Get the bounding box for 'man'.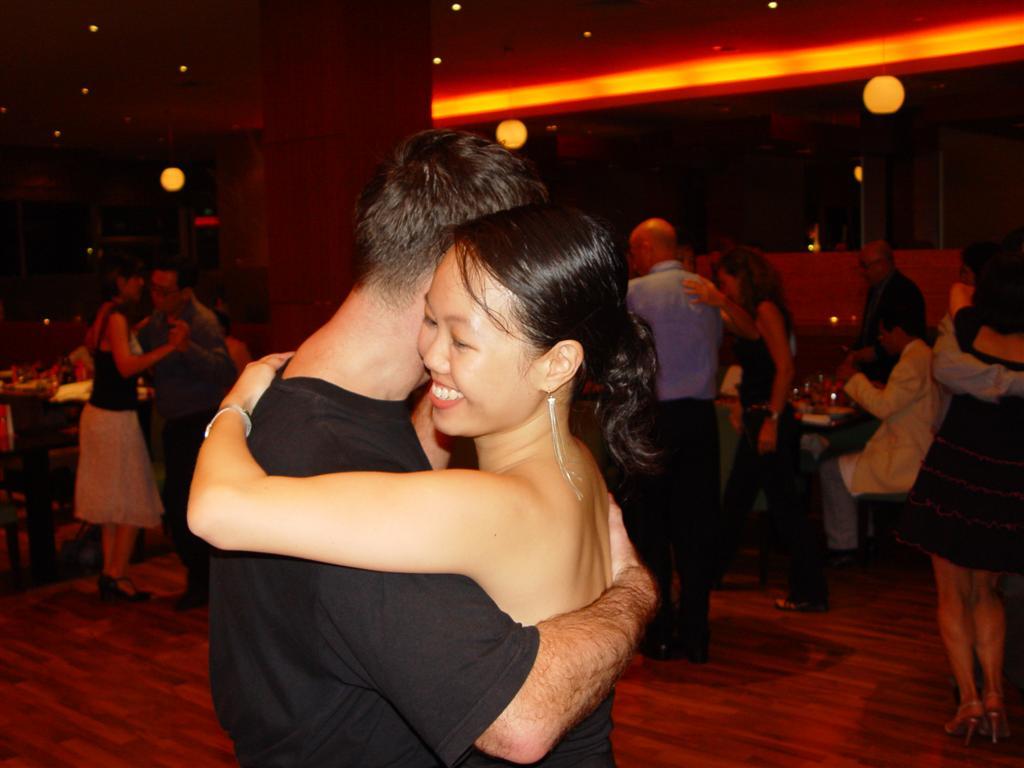
(x1=817, y1=303, x2=956, y2=569).
